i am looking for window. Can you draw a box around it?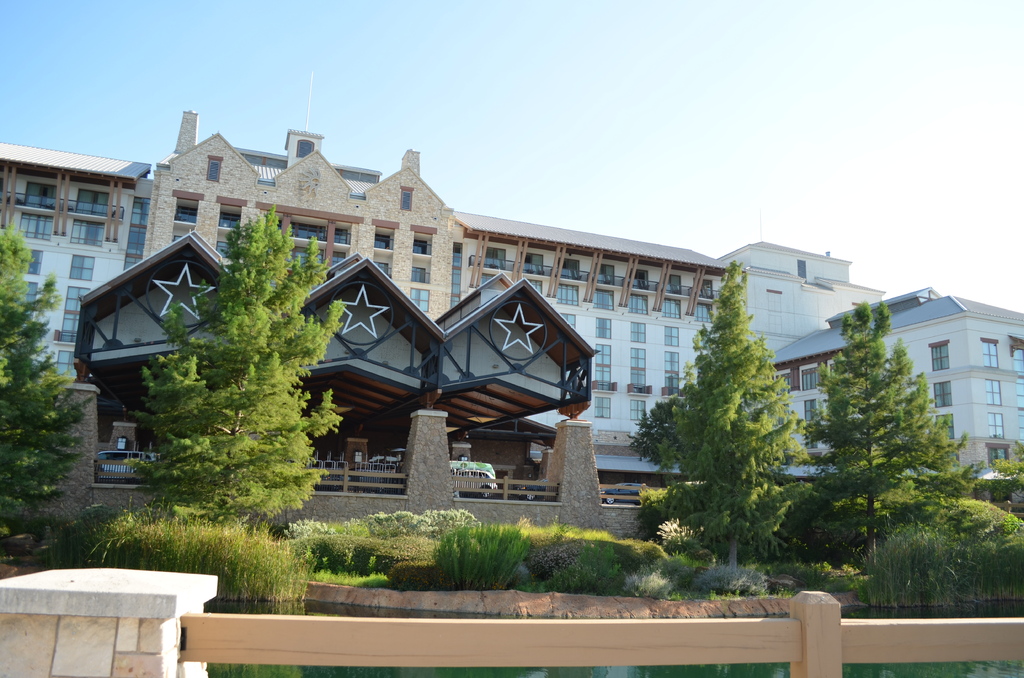
Sure, the bounding box is {"x1": 397, "y1": 190, "x2": 413, "y2": 213}.
